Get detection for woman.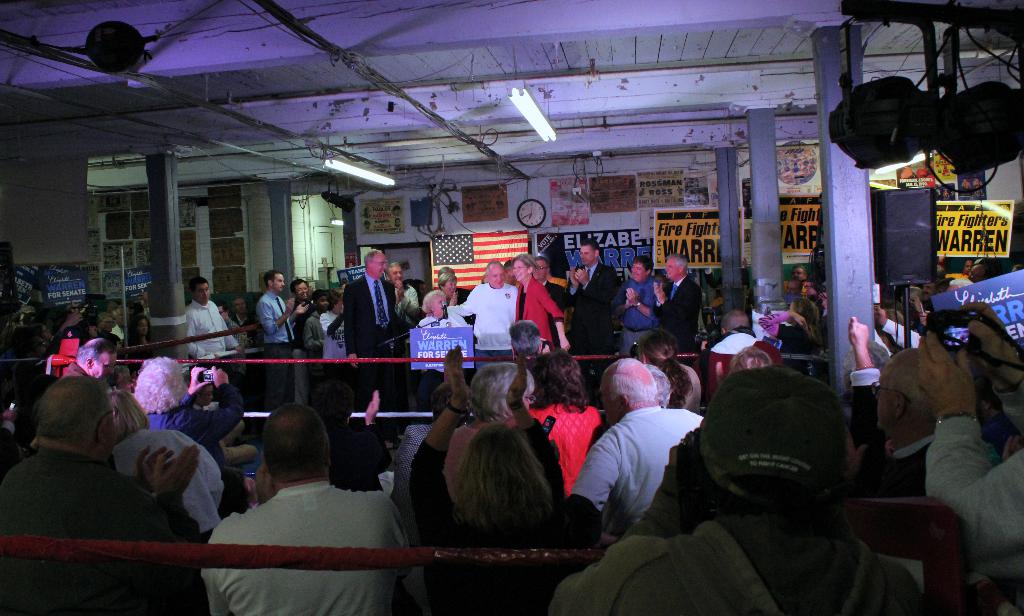
Detection: locate(760, 296, 825, 370).
